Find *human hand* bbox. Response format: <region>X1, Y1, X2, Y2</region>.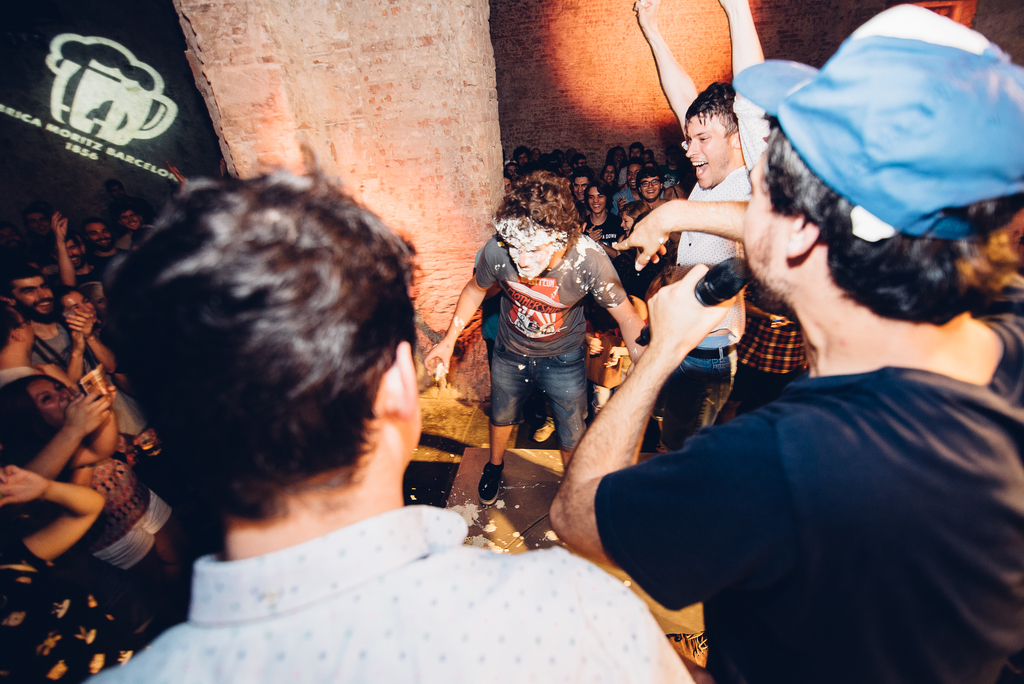
<region>135, 424, 164, 463</region>.
